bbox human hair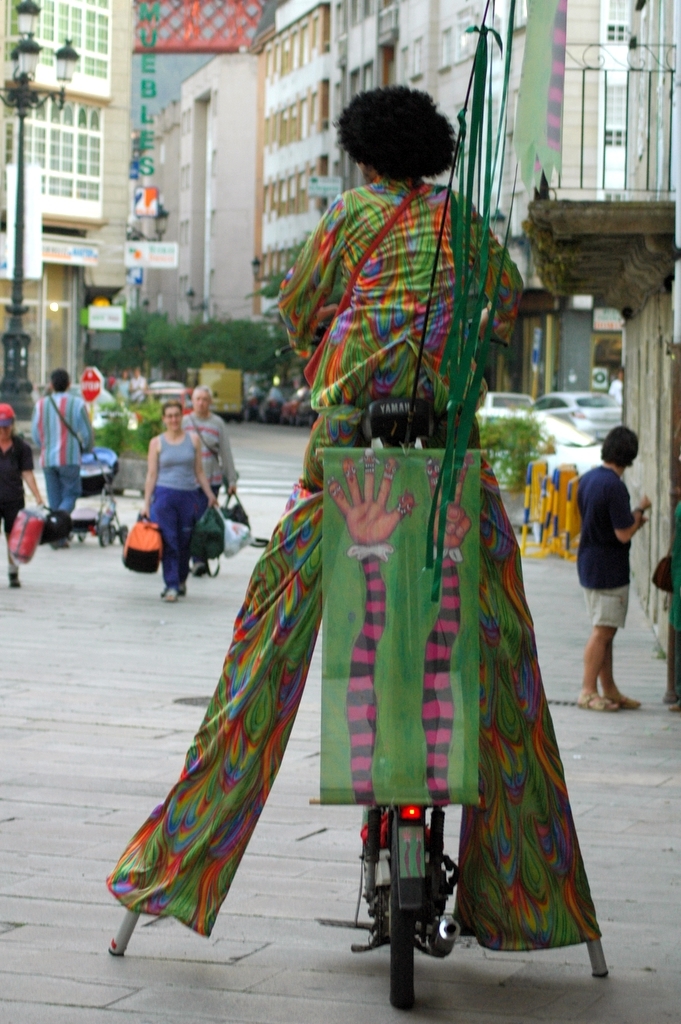
x1=333 y1=84 x2=462 y2=178
